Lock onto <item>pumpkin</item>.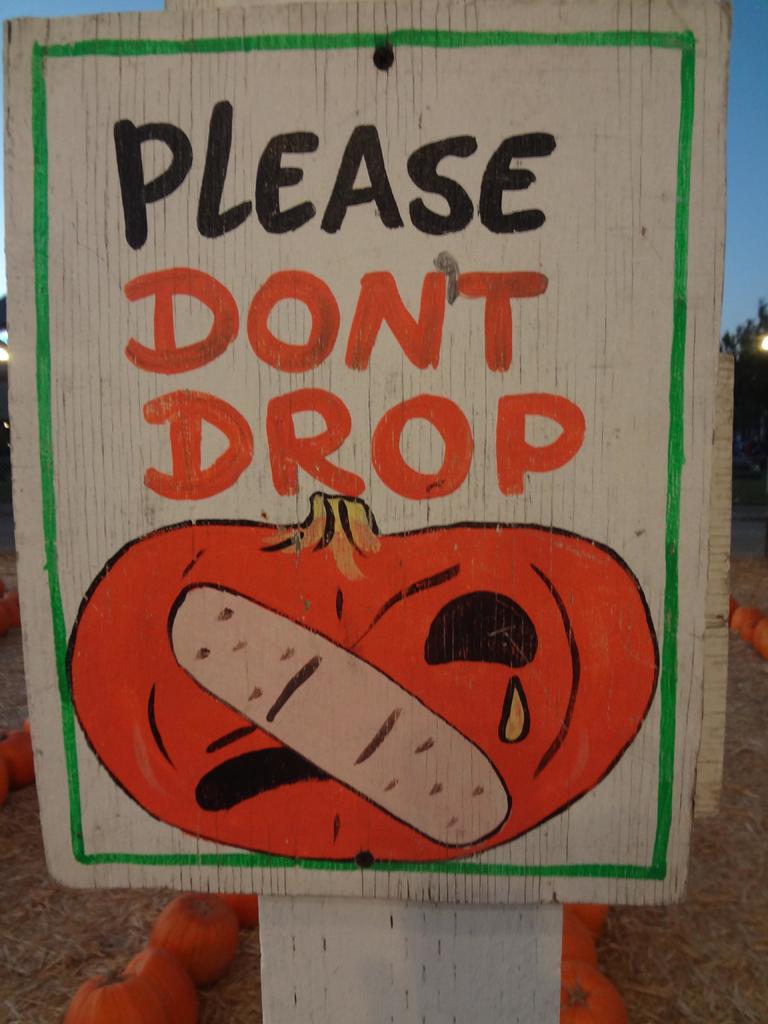
Locked: bbox(219, 891, 261, 934).
